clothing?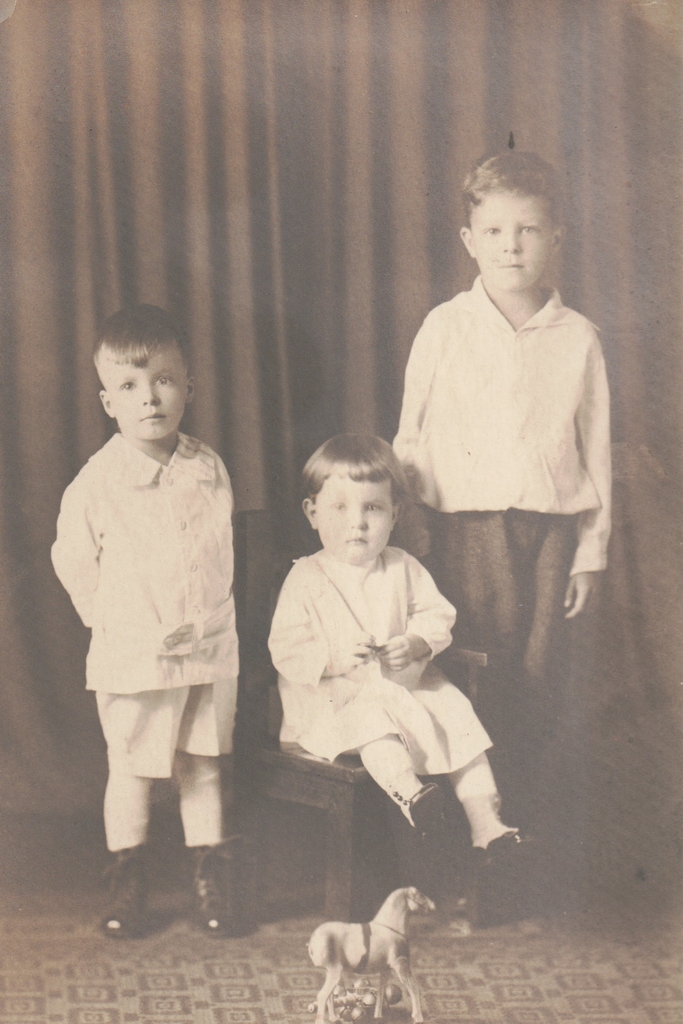
bbox(49, 431, 238, 783)
